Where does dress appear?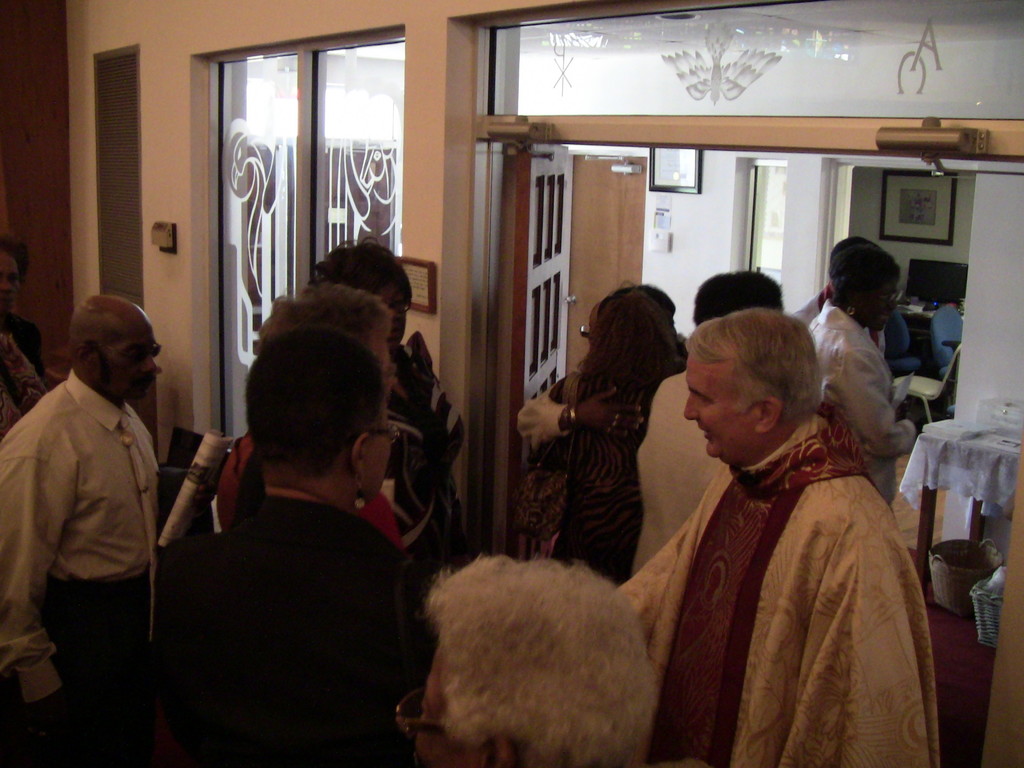
Appears at rect(382, 342, 468, 577).
